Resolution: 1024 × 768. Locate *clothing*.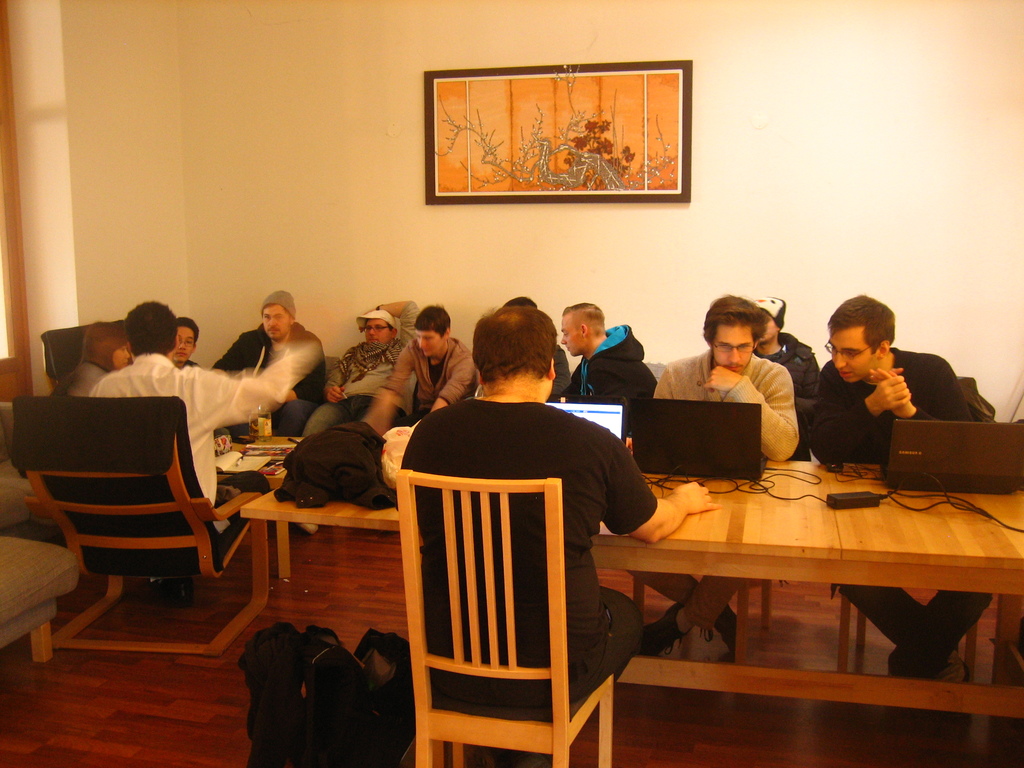
bbox(555, 319, 660, 438).
